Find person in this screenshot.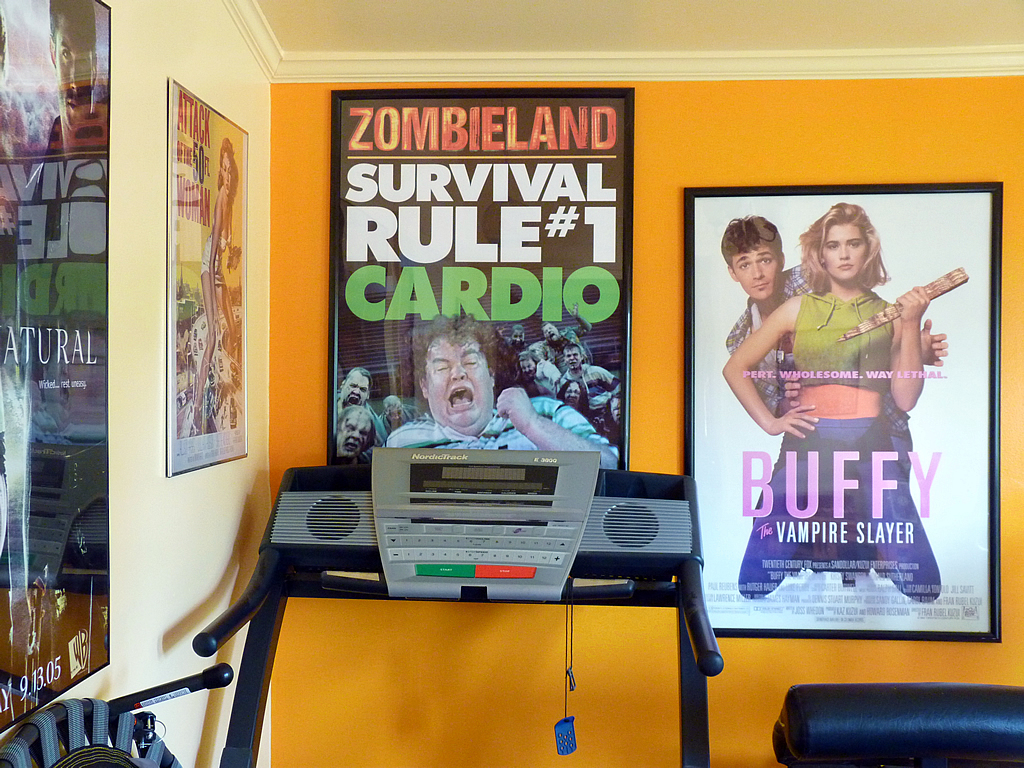
The bounding box for person is select_region(528, 306, 598, 375).
